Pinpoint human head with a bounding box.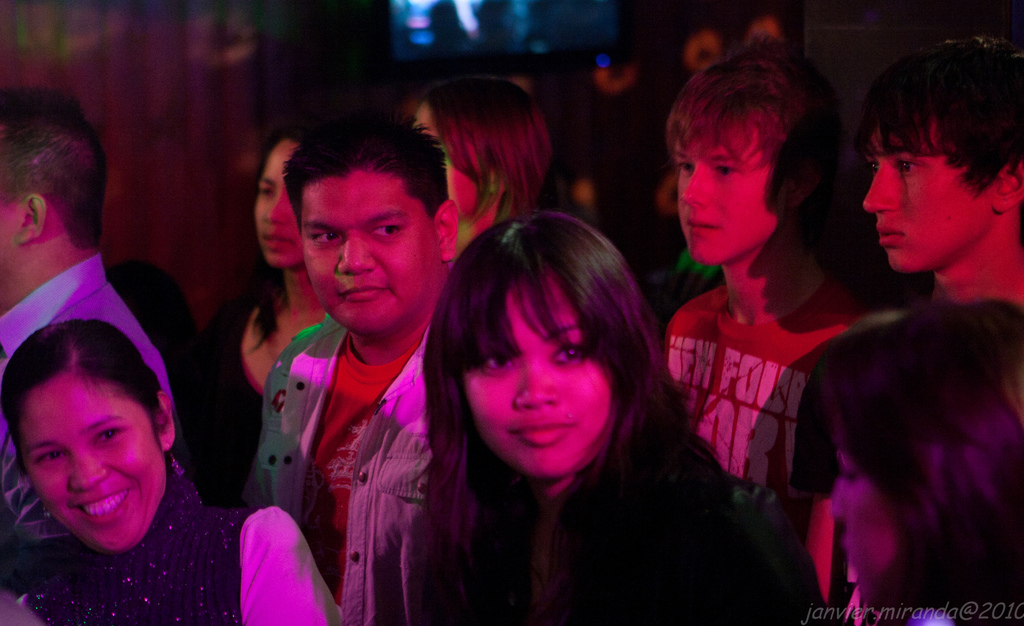
426 213 645 483.
